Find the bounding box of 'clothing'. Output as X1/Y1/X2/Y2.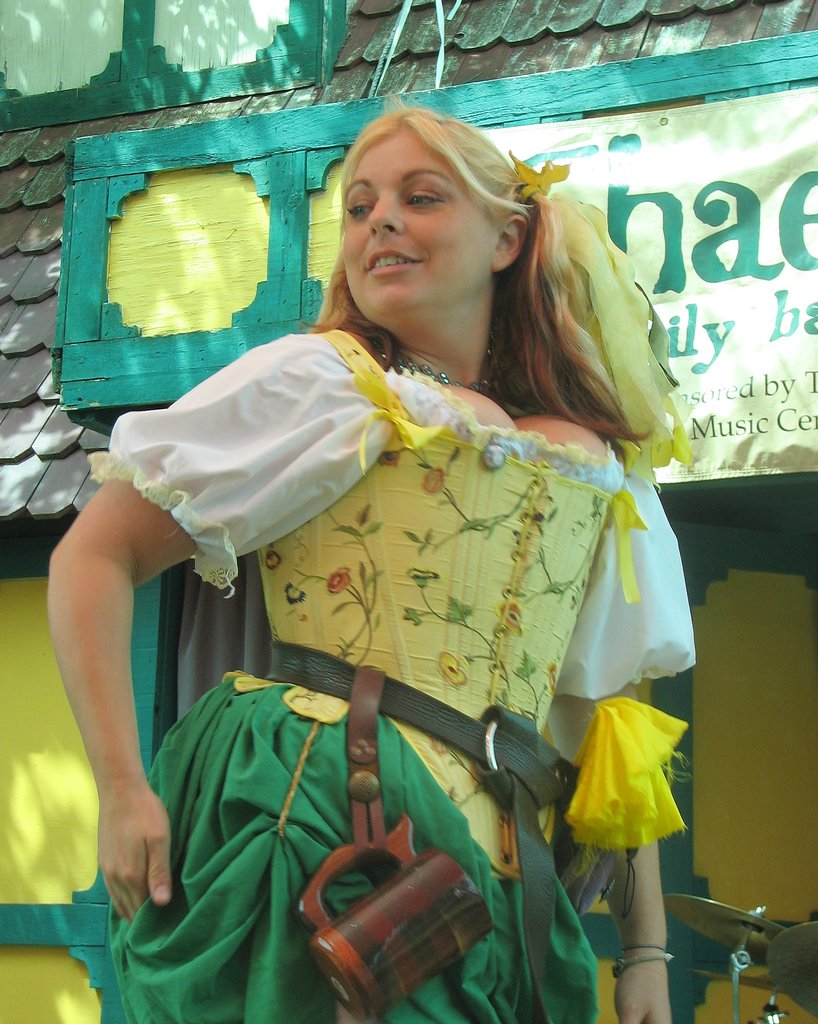
109/260/697/985.
